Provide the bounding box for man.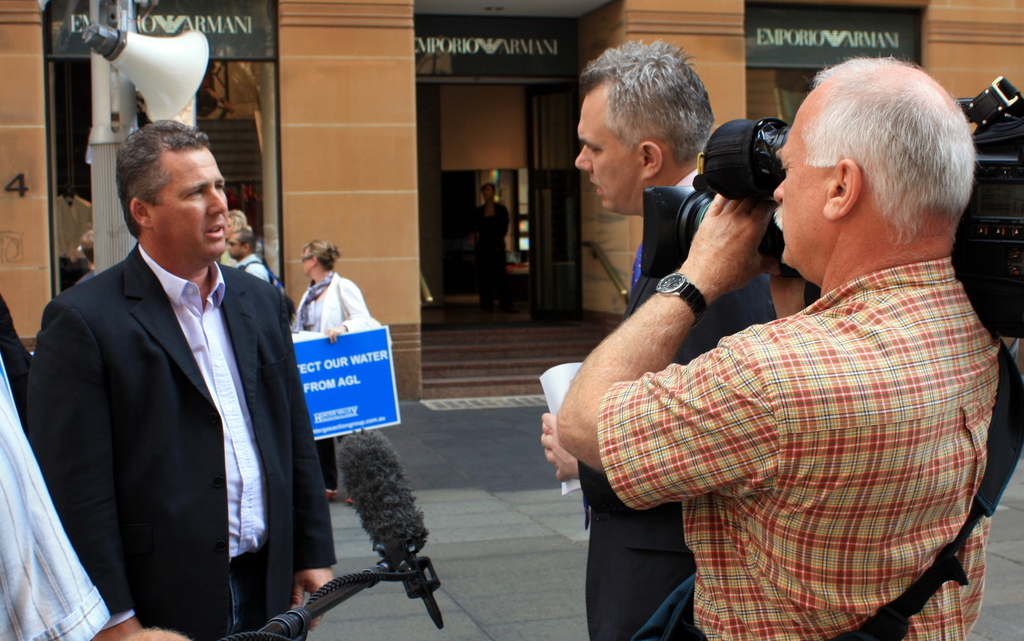
BBox(472, 183, 509, 316).
